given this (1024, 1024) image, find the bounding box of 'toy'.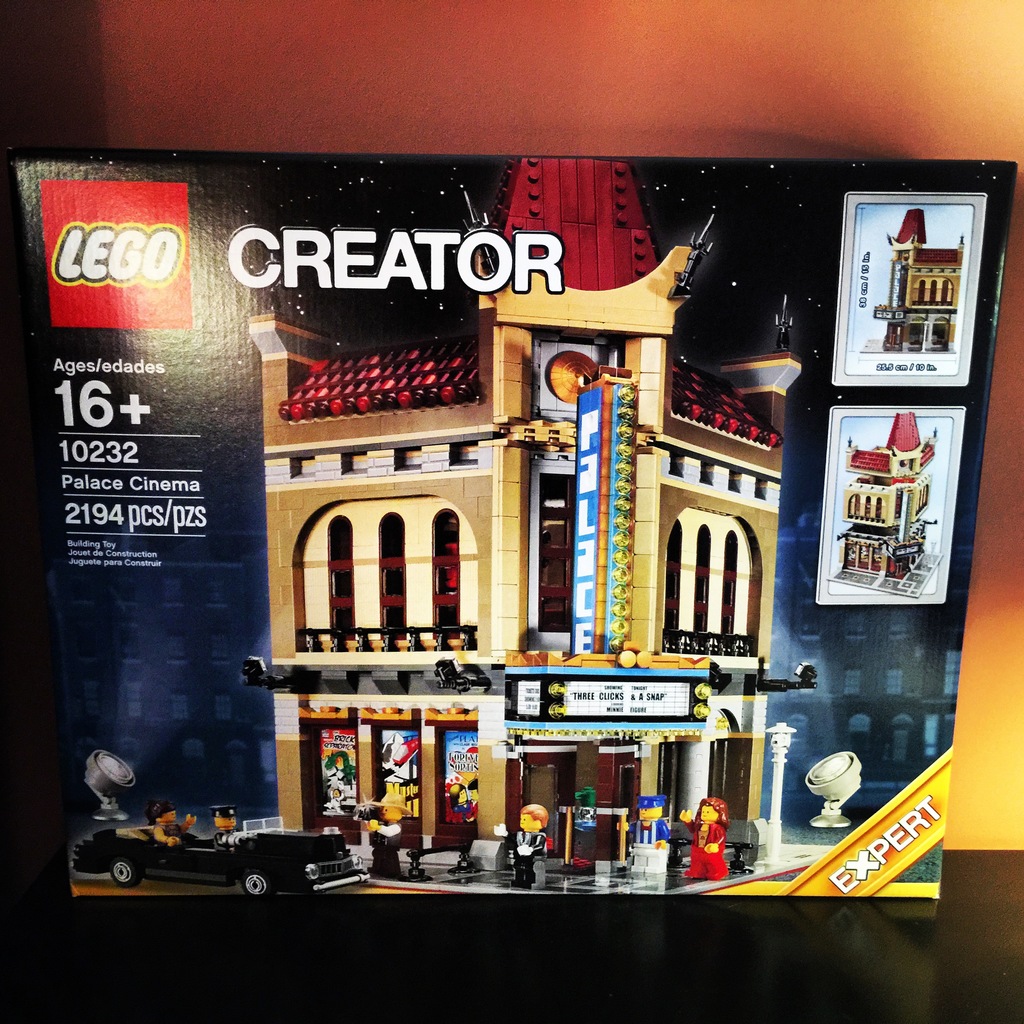
[left=357, top=788, right=403, bottom=882].
